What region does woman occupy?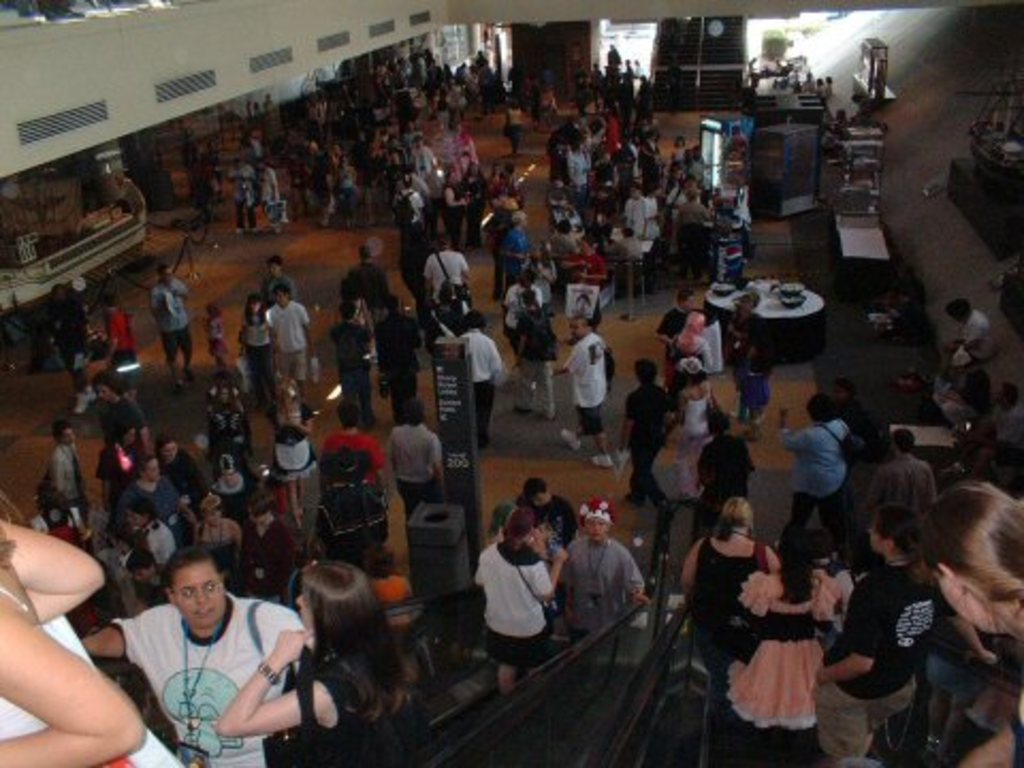
x1=207, y1=454, x2=252, y2=523.
